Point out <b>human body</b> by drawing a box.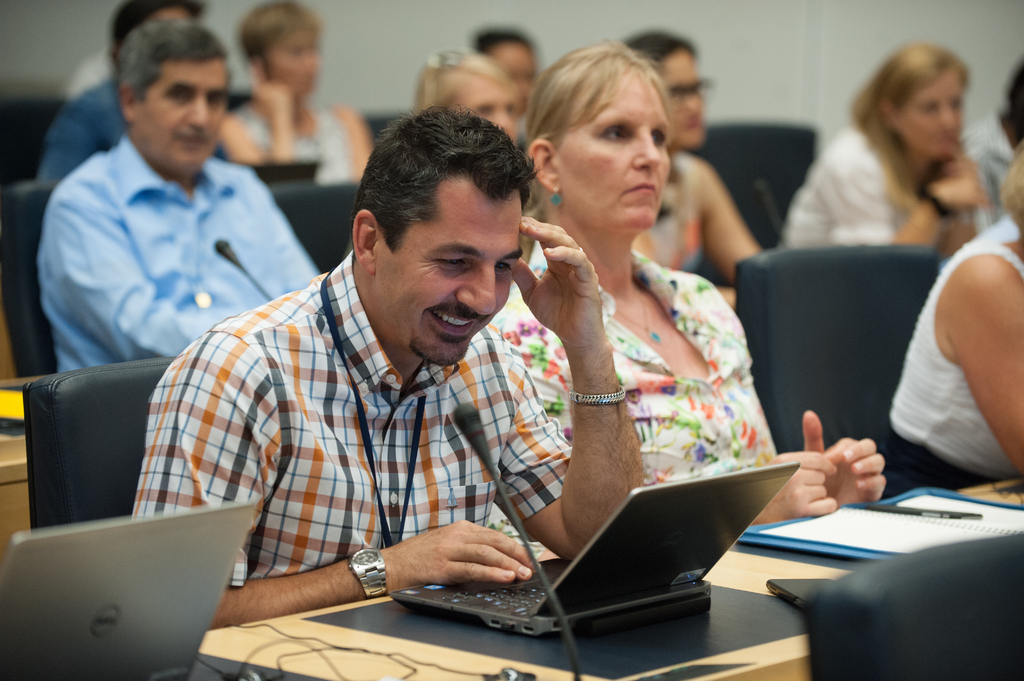
left=624, top=28, right=764, bottom=306.
